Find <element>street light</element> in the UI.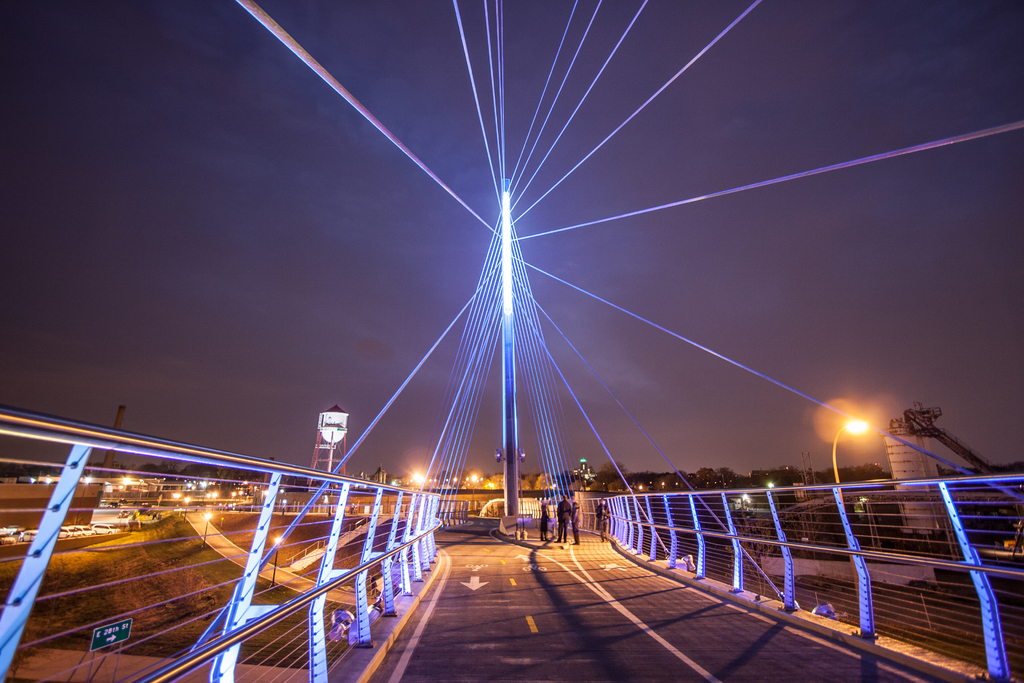
UI element at pyautogui.locateOnScreen(270, 535, 285, 589).
